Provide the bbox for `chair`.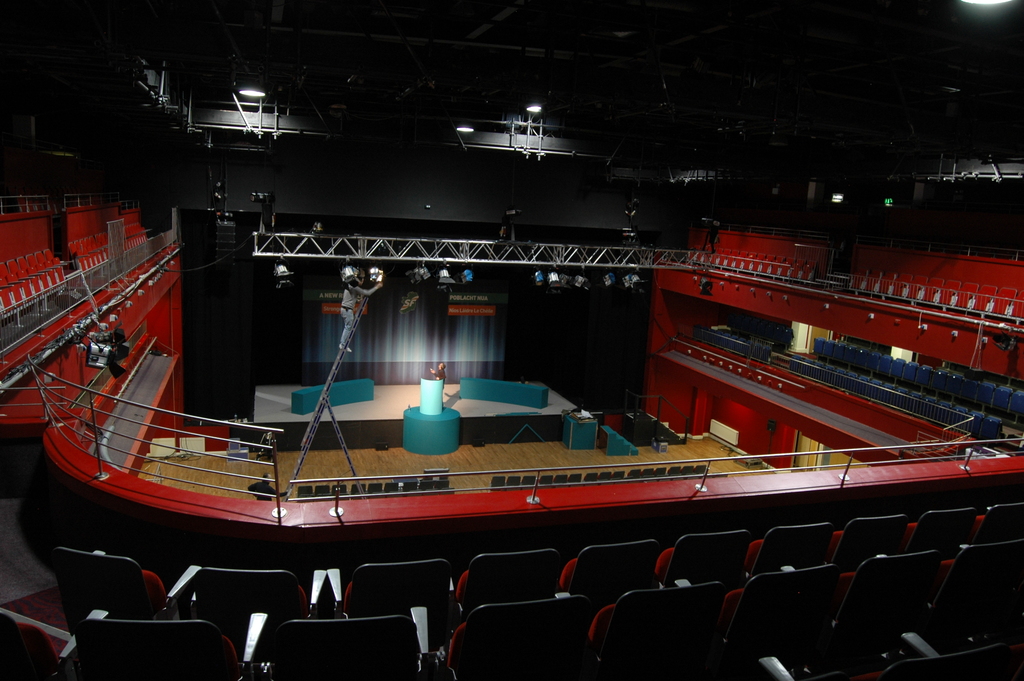
rect(189, 570, 320, 630).
